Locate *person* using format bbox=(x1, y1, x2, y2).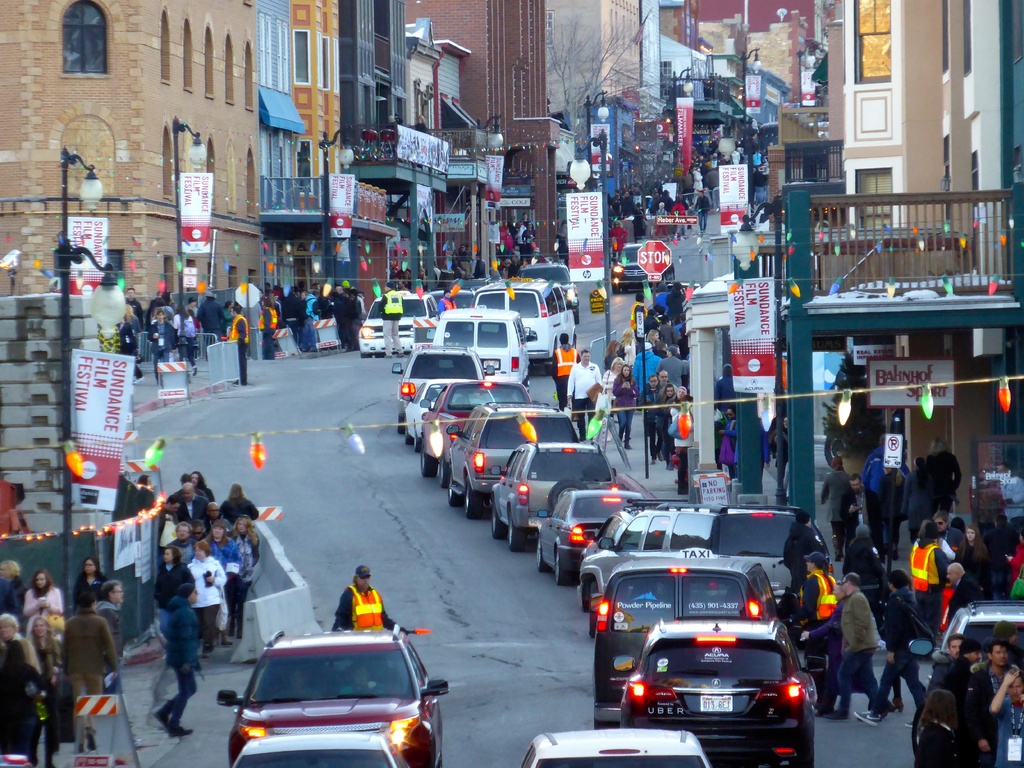
bbox=(186, 543, 227, 666).
